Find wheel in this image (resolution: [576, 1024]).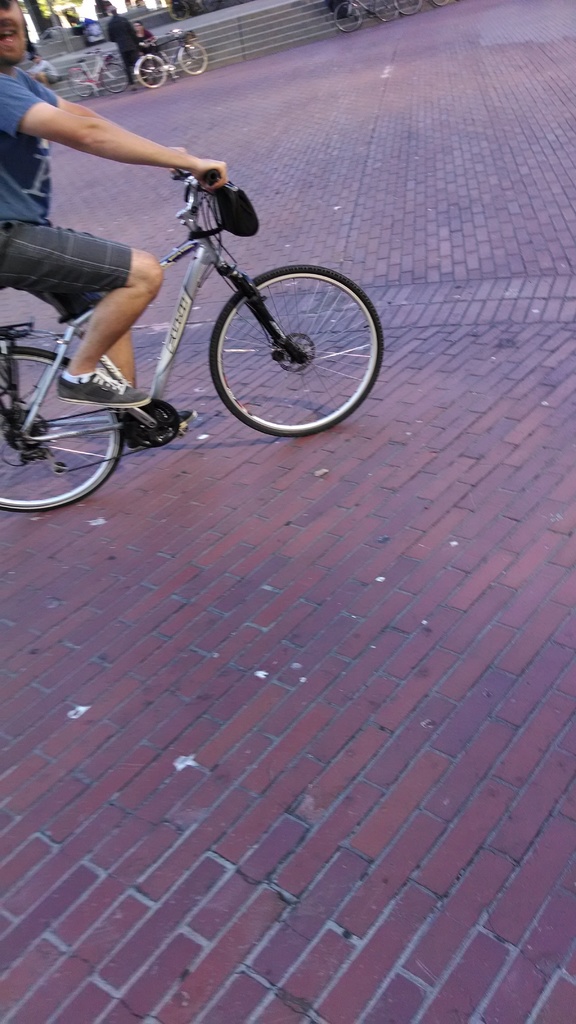
box=[0, 350, 125, 508].
